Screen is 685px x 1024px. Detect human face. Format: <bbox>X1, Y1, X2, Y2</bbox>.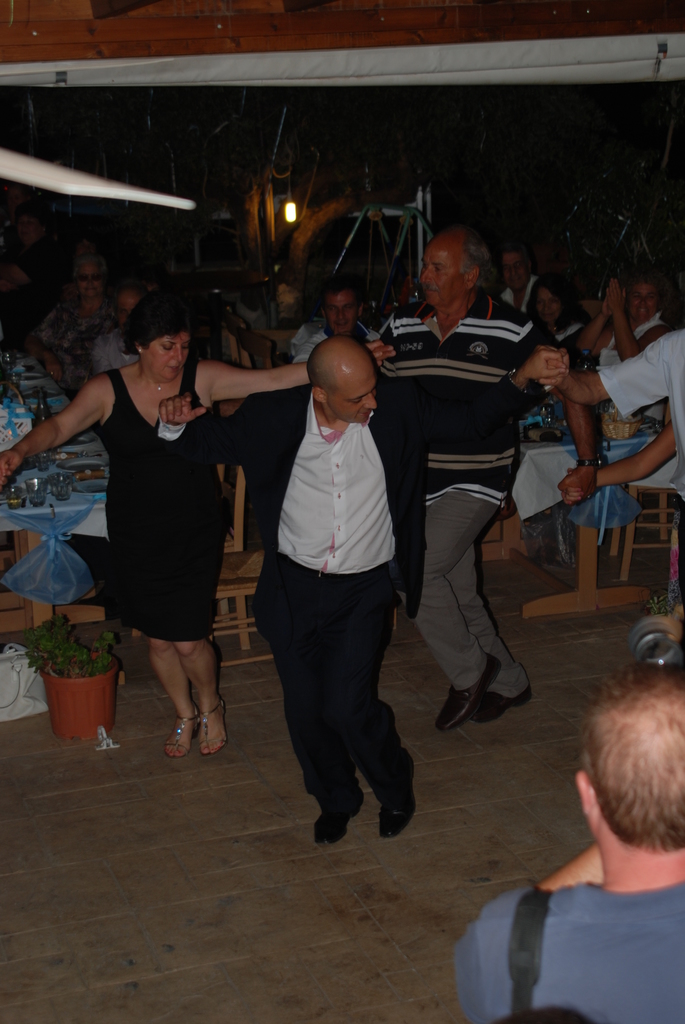
<bbox>113, 294, 141, 322</bbox>.
